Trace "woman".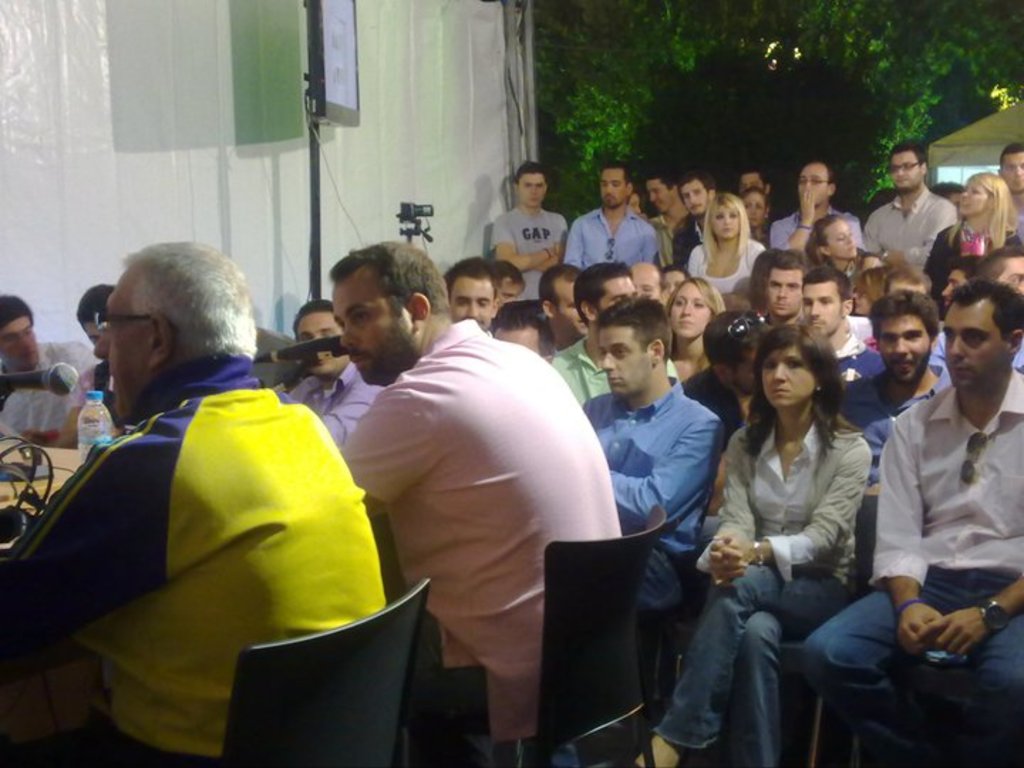
Traced to region(693, 296, 876, 764).
